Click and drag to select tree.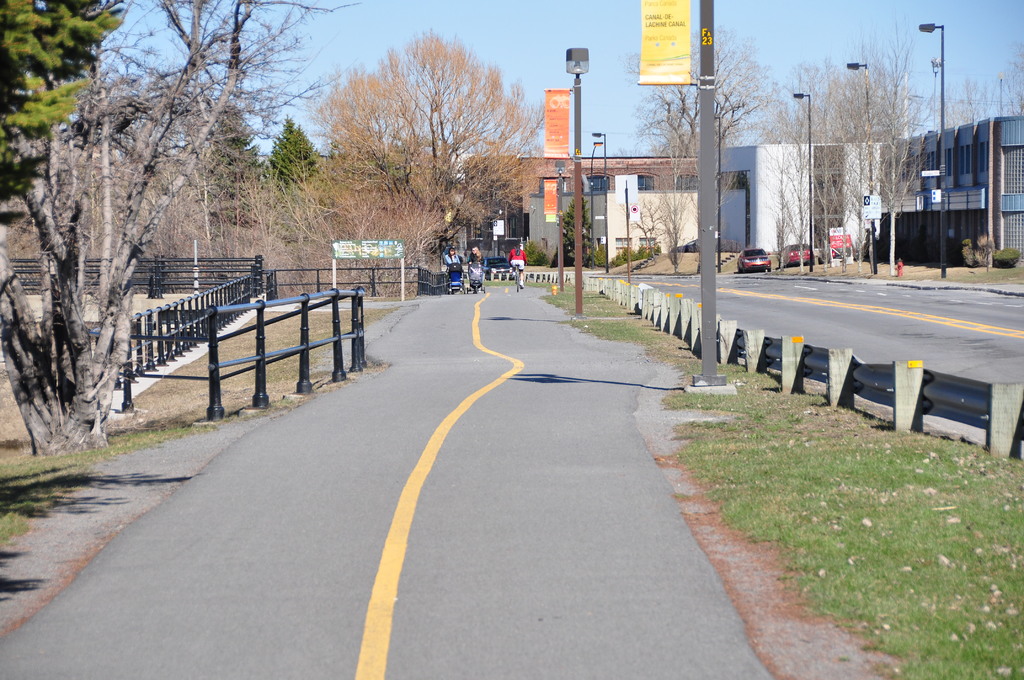
Selection: crop(761, 150, 795, 268).
